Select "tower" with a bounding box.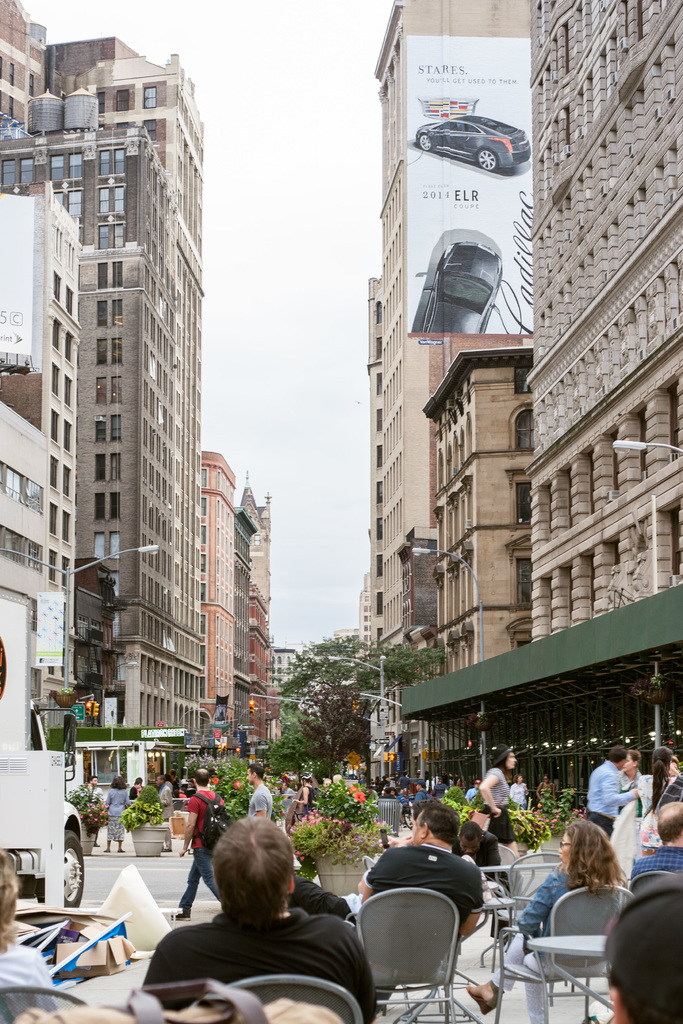
l=368, t=0, r=536, b=784.
